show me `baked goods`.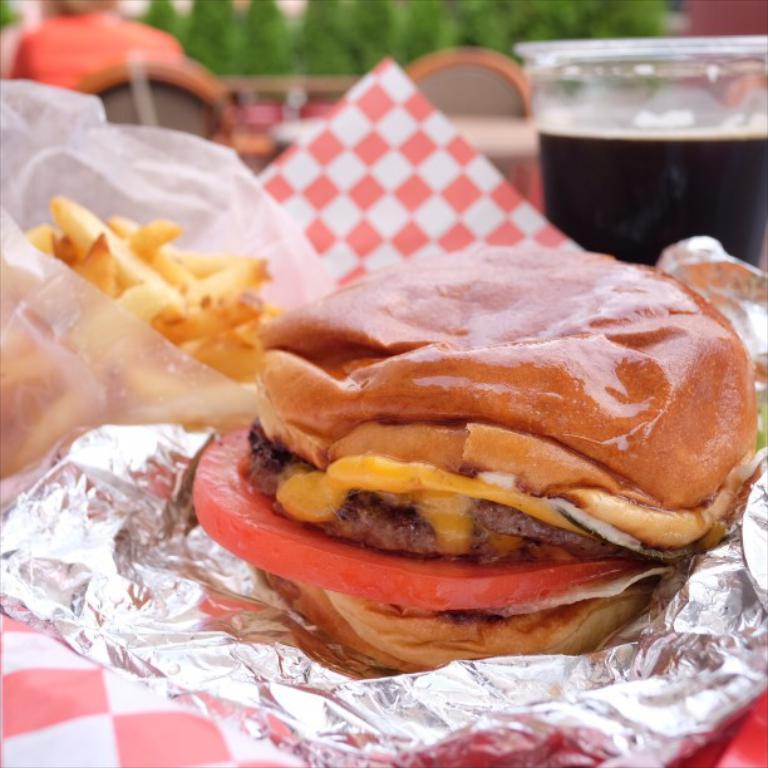
`baked goods` is here: box(191, 245, 767, 684).
